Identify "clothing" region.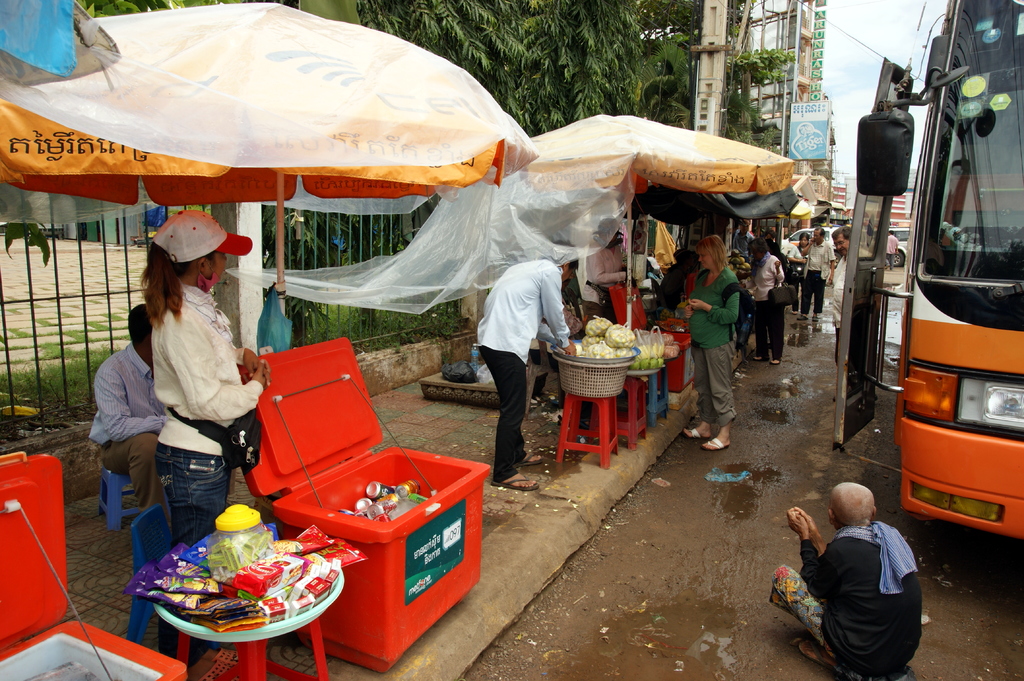
Region: {"left": 152, "top": 283, "right": 263, "bottom": 674}.
